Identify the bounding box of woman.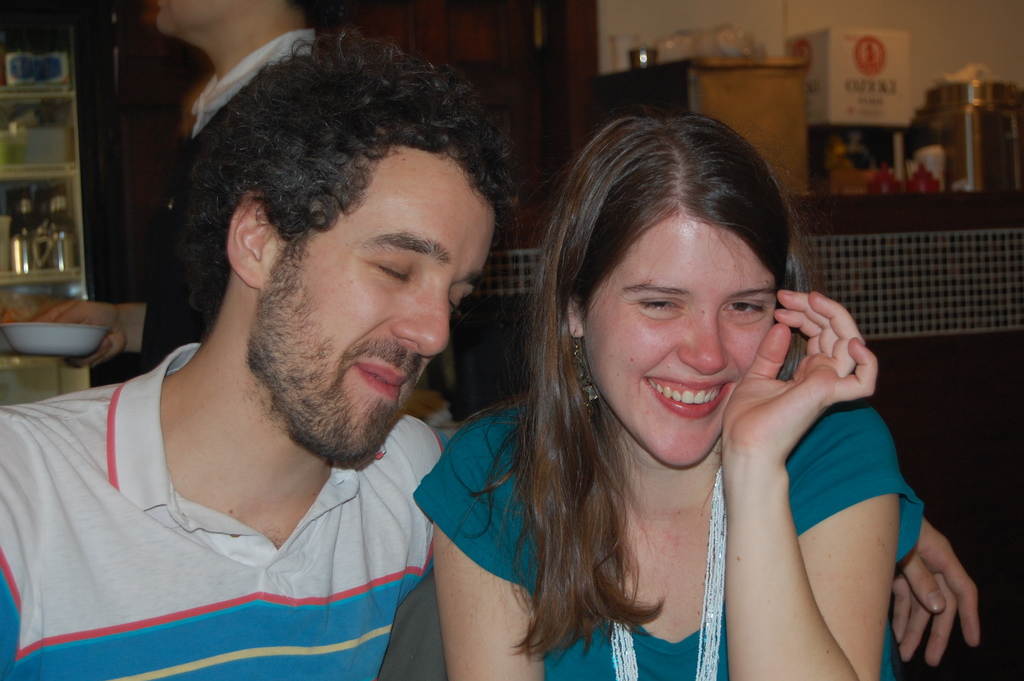
{"left": 408, "top": 109, "right": 928, "bottom": 680}.
